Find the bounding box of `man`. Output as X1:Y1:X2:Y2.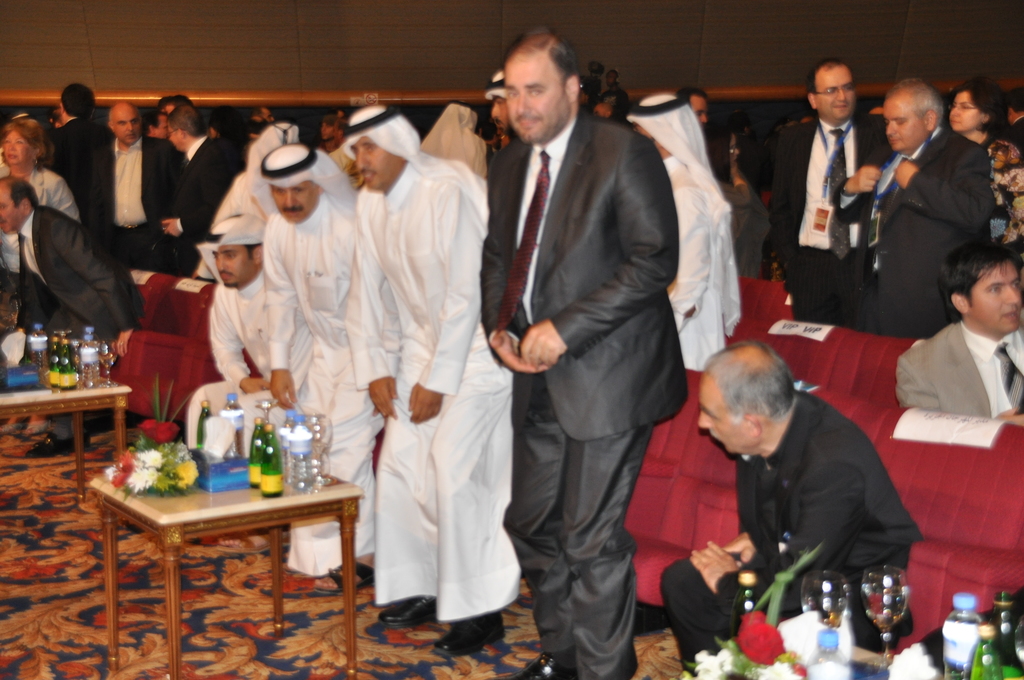
867:79:1016:330.
